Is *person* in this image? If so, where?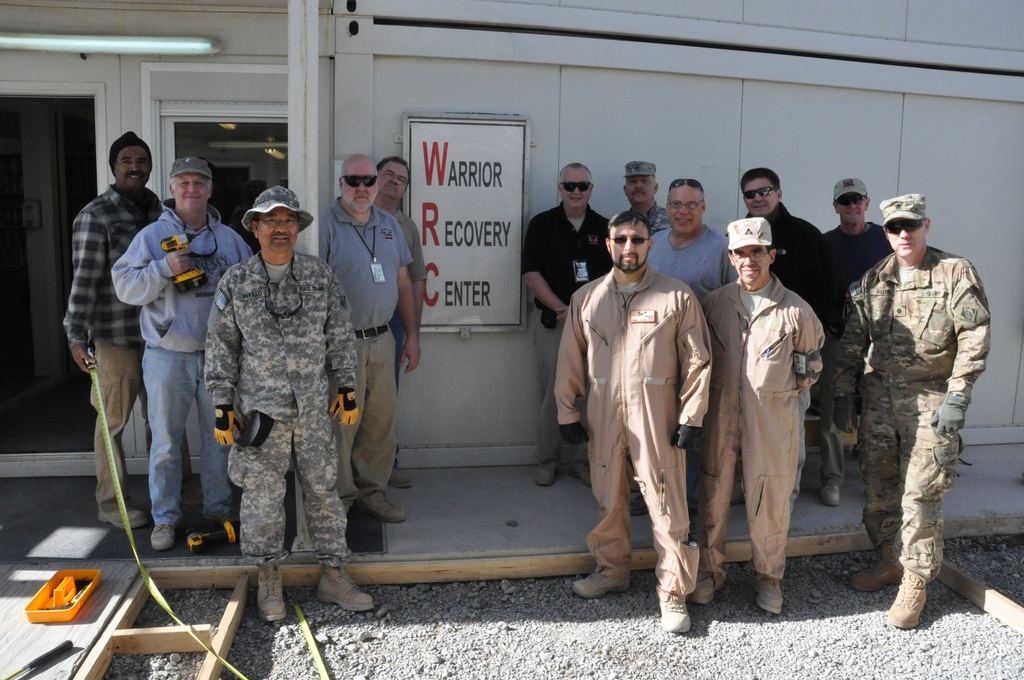
Yes, at l=692, t=215, r=828, b=611.
